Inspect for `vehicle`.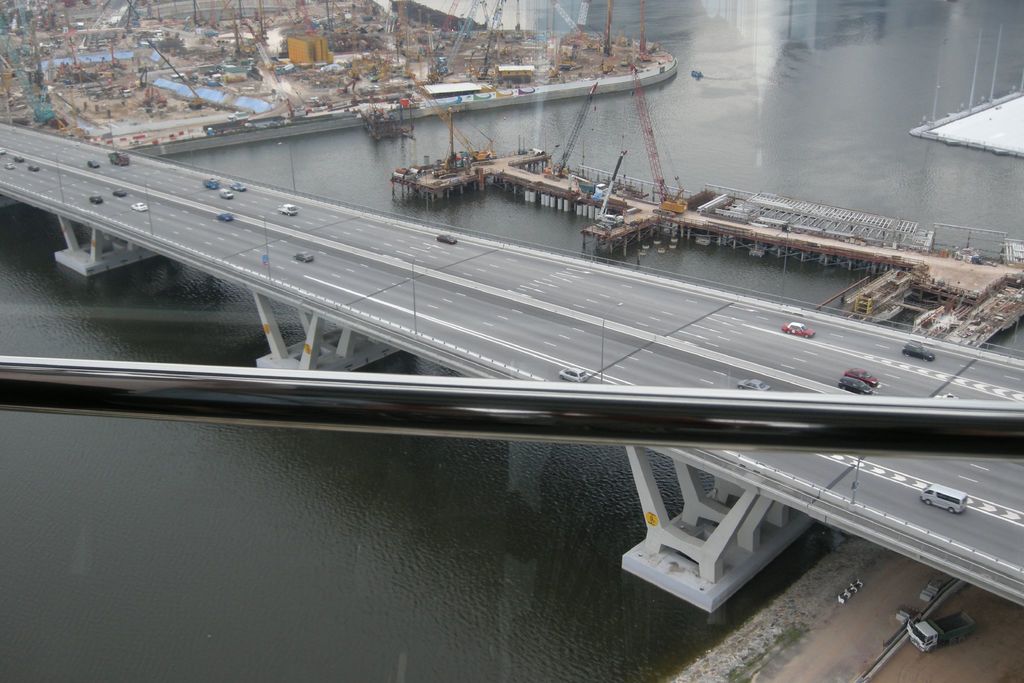
Inspection: <bbox>905, 610, 979, 657</bbox>.
